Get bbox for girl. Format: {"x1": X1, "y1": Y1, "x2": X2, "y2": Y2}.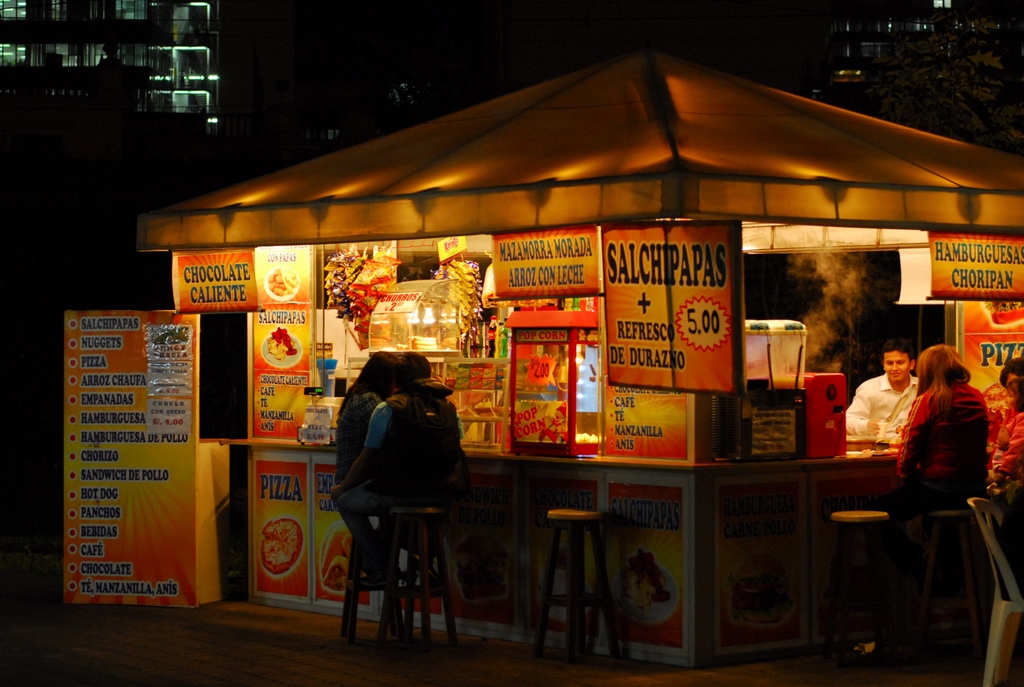
{"x1": 894, "y1": 344, "x2": 989, "y2": 515}.
